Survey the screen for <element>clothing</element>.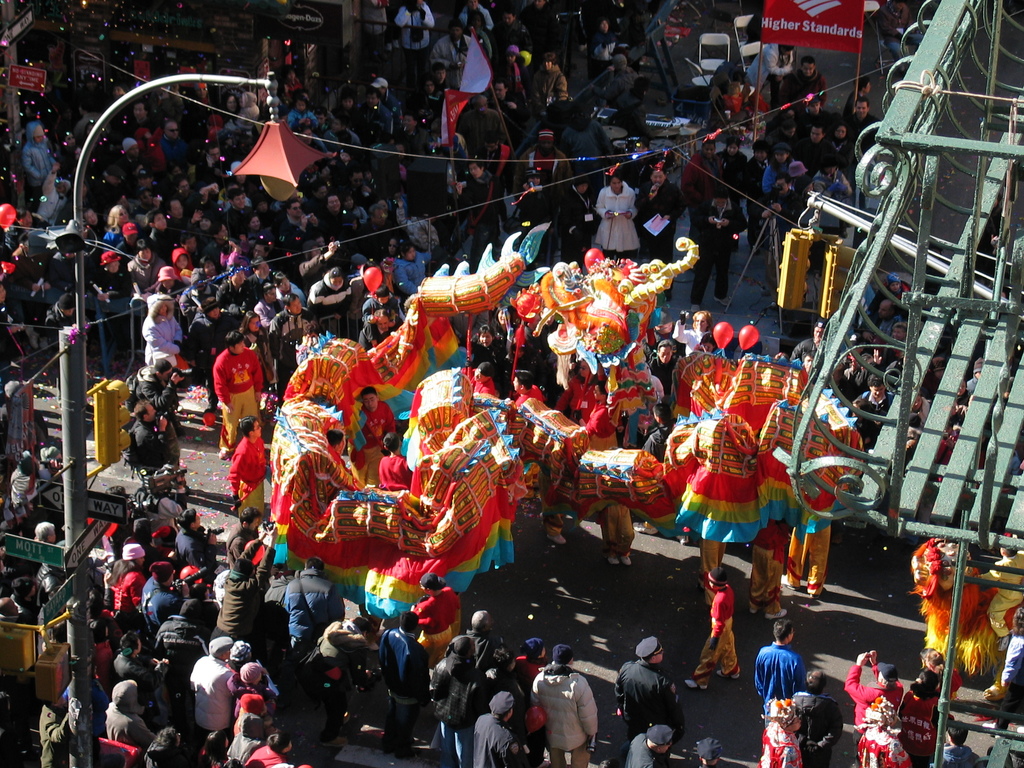
Survey found: <bbox>185, 654, 232, 735</bbox>.
